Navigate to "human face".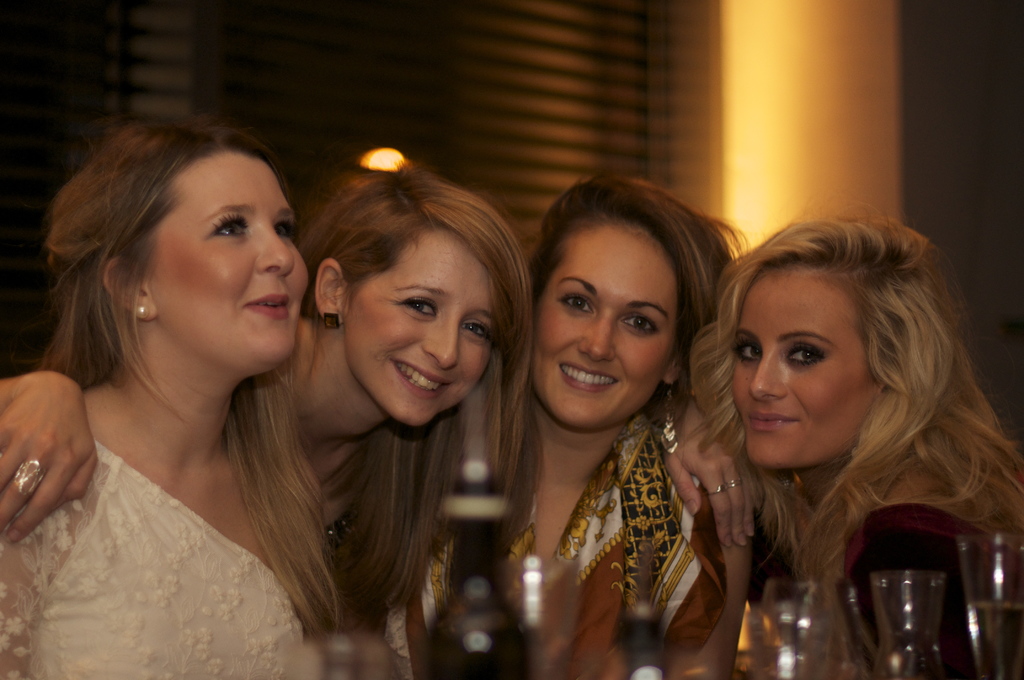
Navigation target: rect(348, 239, 495, 426).
